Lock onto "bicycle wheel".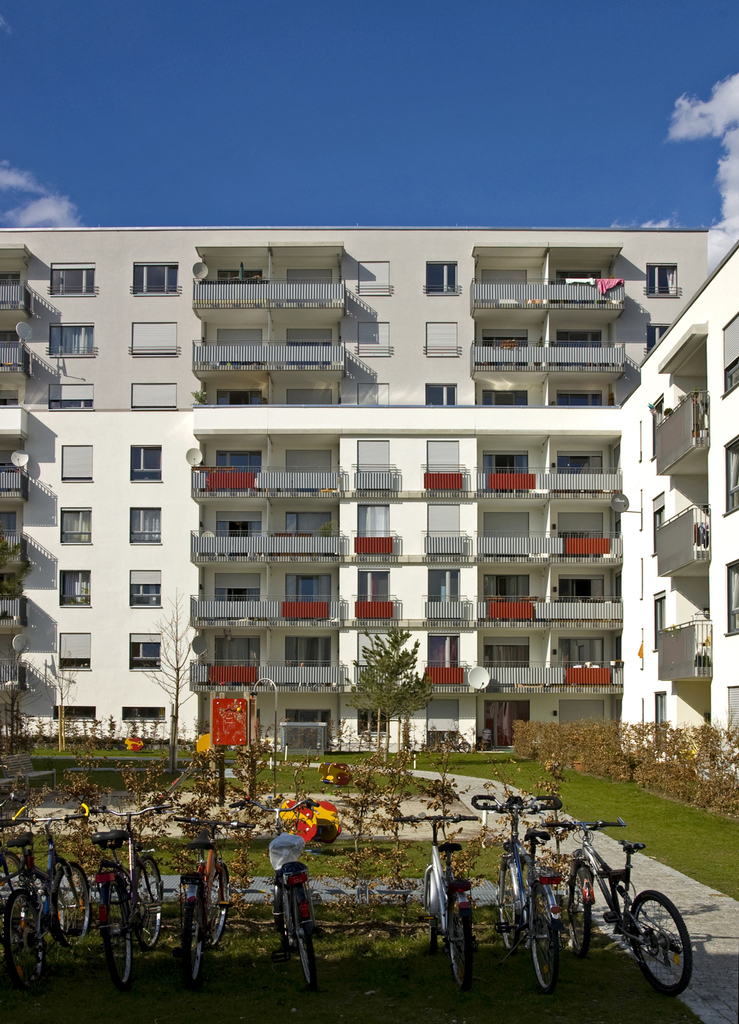
Locked: <region>206, 868, 231, 948</region>.
